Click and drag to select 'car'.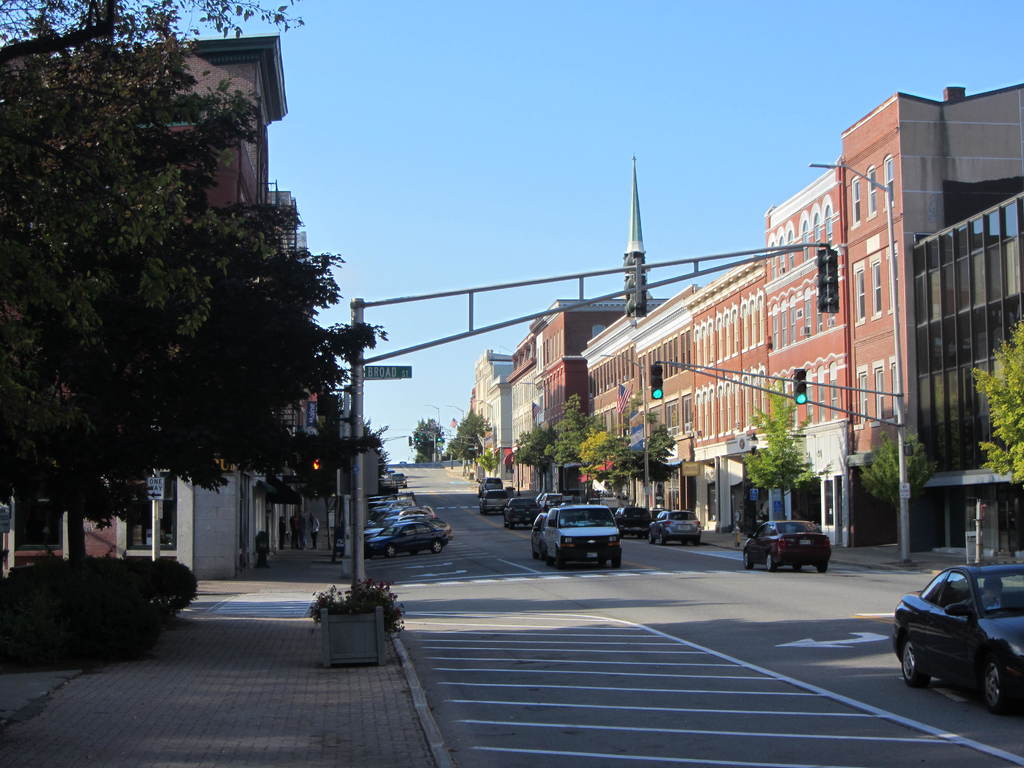
Selection: (x1=890, y1=561, x2=1023, y2=714).
